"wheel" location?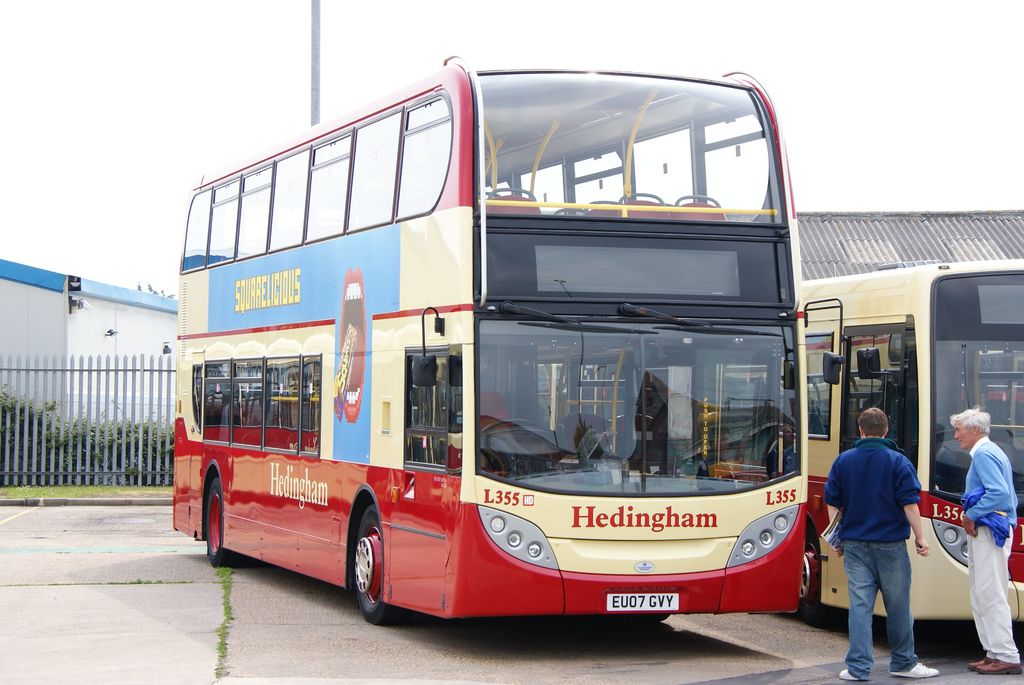
bbox(197, 479, 243, 569)
